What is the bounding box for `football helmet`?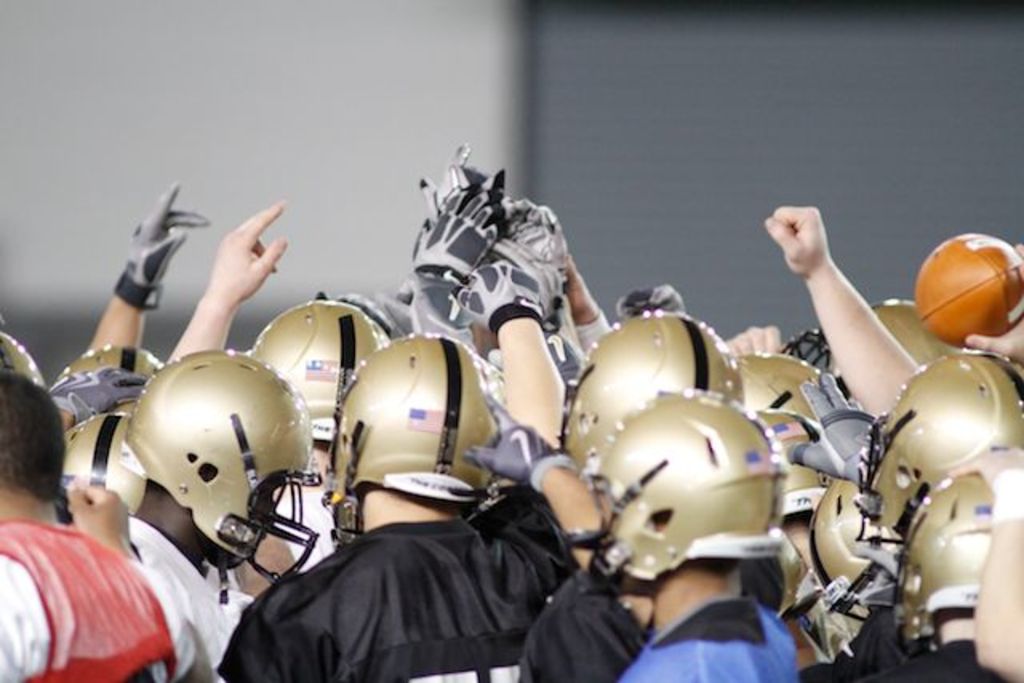
[894, 467, 992, 653].
